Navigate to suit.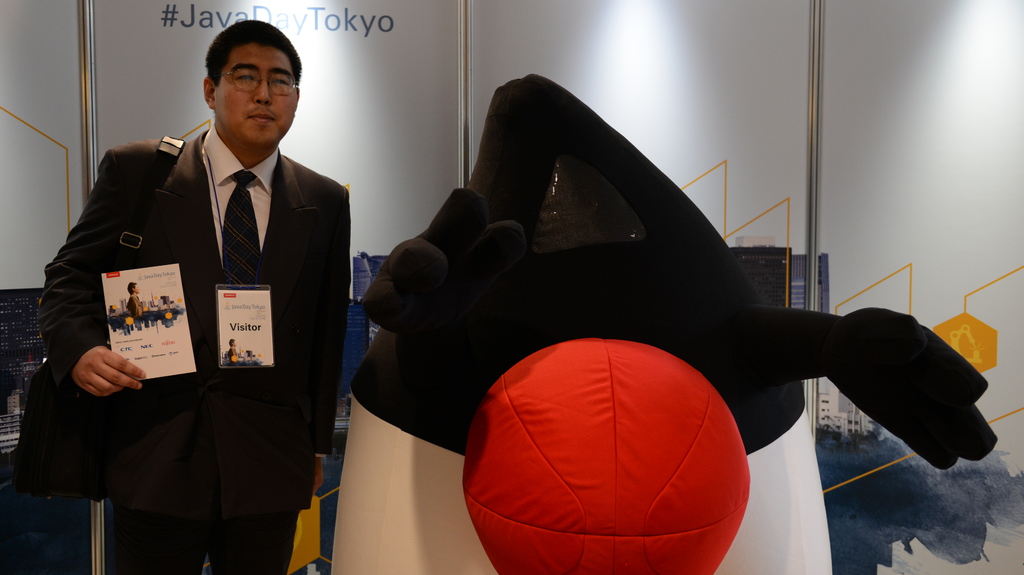
Navigation target: Rect(21, 114, 353, 574).
